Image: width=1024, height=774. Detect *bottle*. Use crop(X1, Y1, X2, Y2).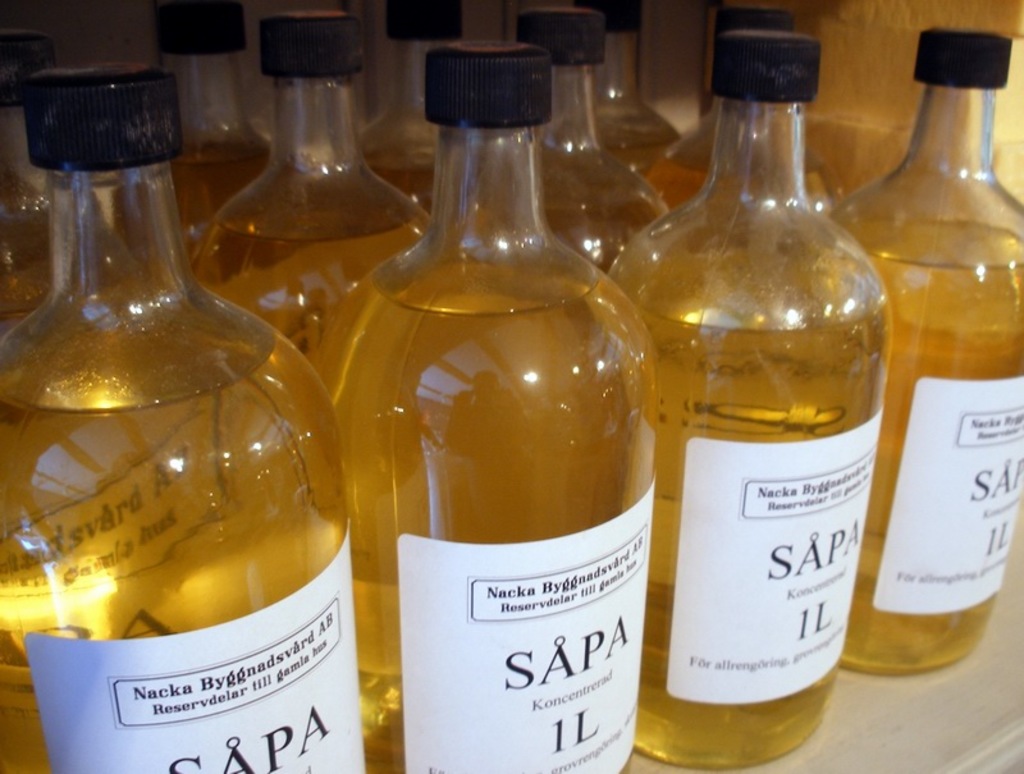
crop(828, 32, 1023, 678).
